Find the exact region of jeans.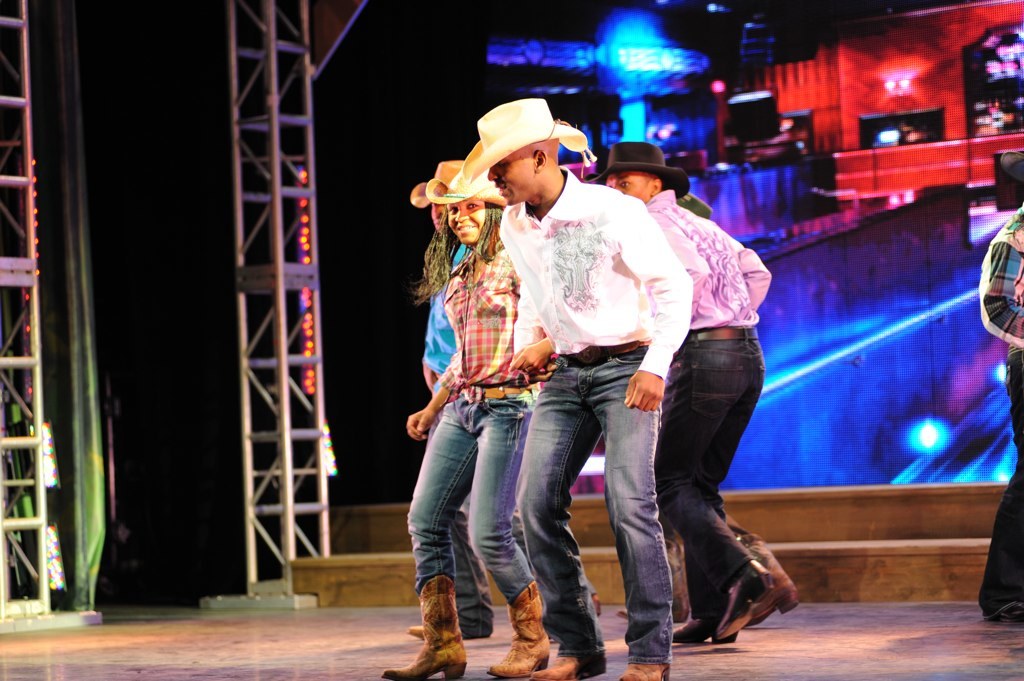
Exact region: detection(653, 327, 769, 624).
